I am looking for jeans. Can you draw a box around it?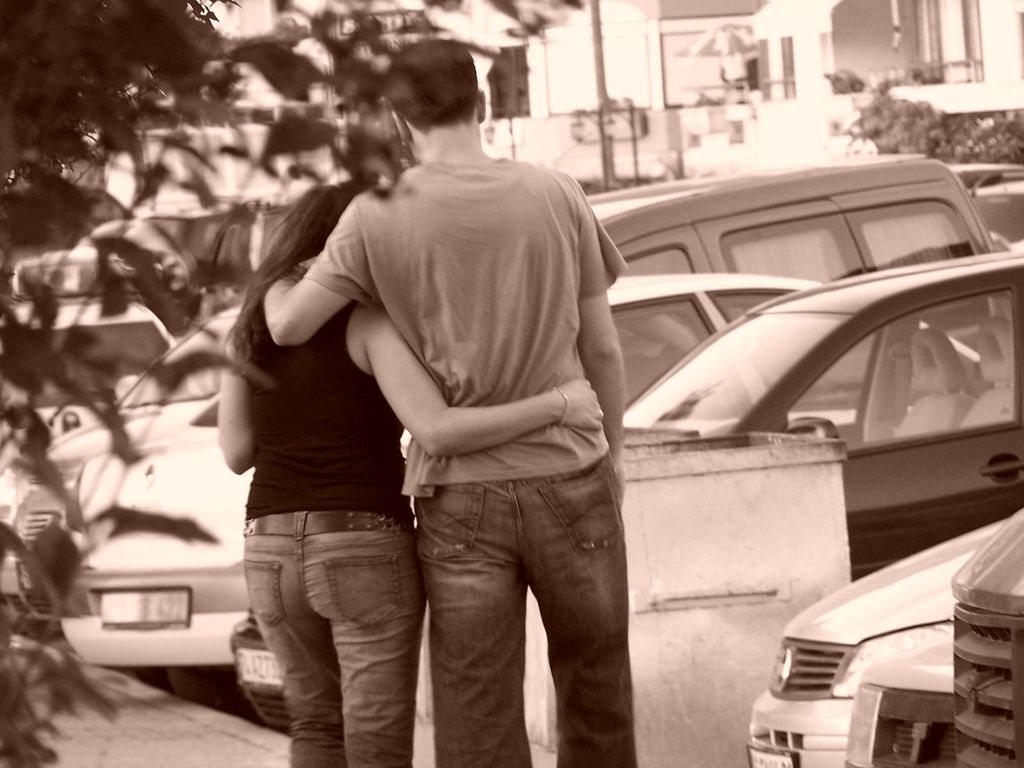
Sure, the bounding box is left=376, top=450, right=647, bottom=756.
